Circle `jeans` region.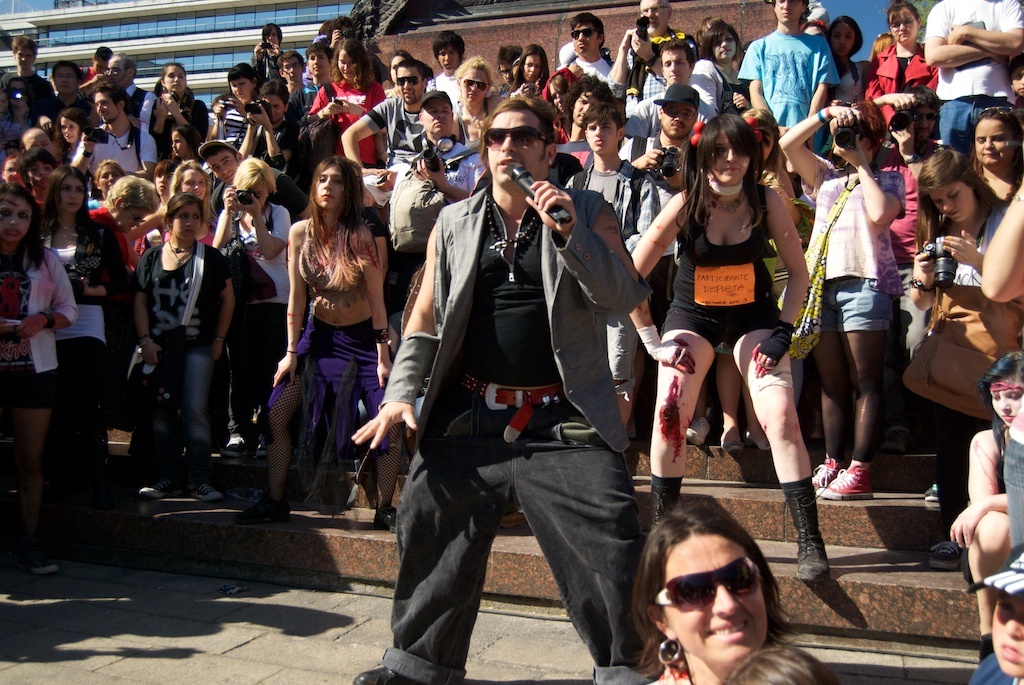
Region: locate(371, 413, 665, 684).
